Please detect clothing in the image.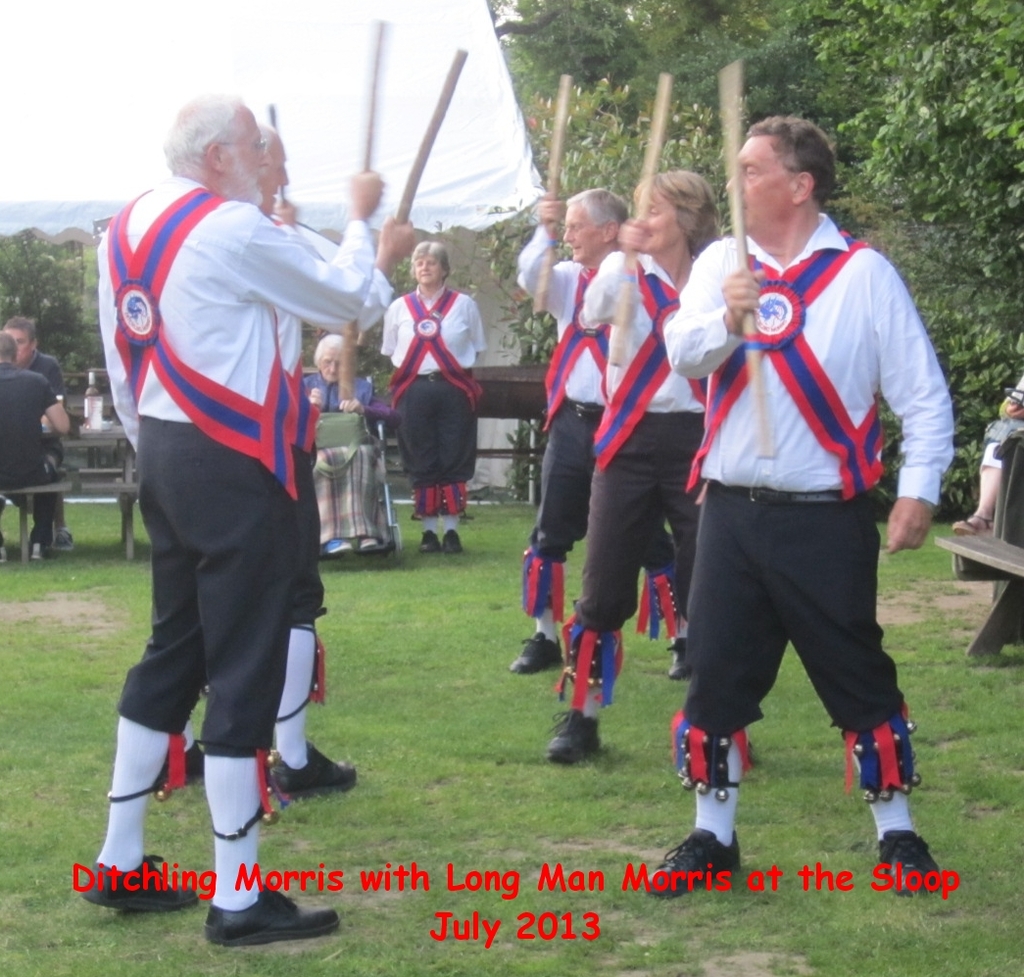
{"x1": 662, "y1": 209, "x2": 951, "y2": 738}.
